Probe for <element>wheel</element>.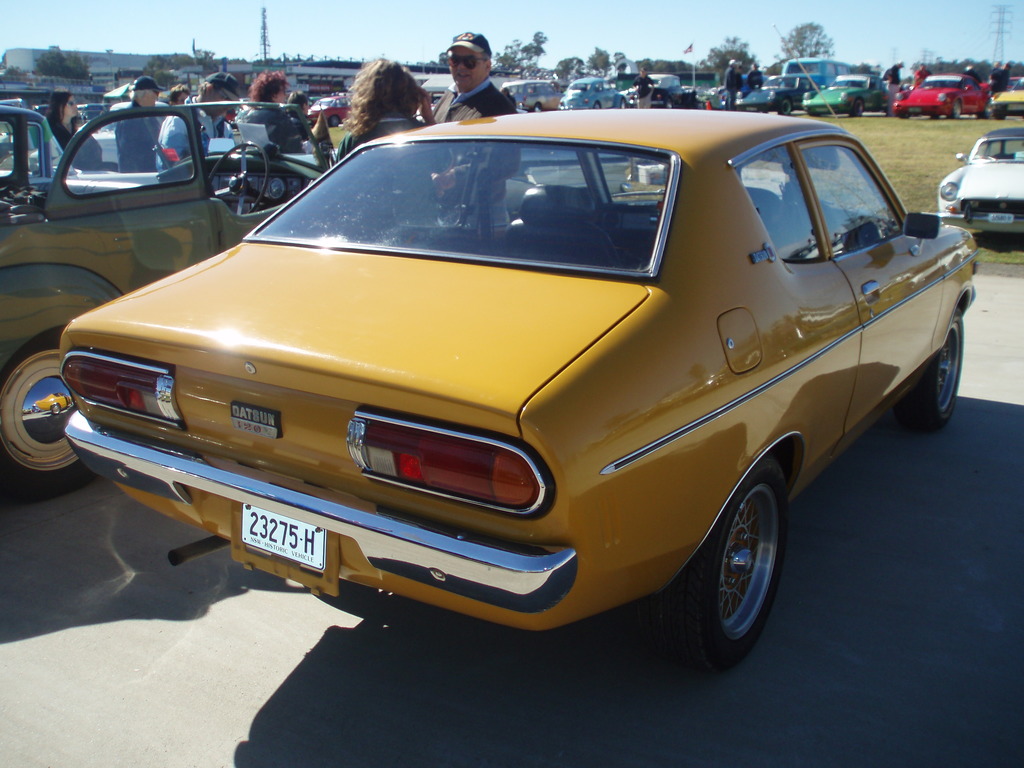
Probe result: x1=593 y1=102 x2=600 y2=110.
